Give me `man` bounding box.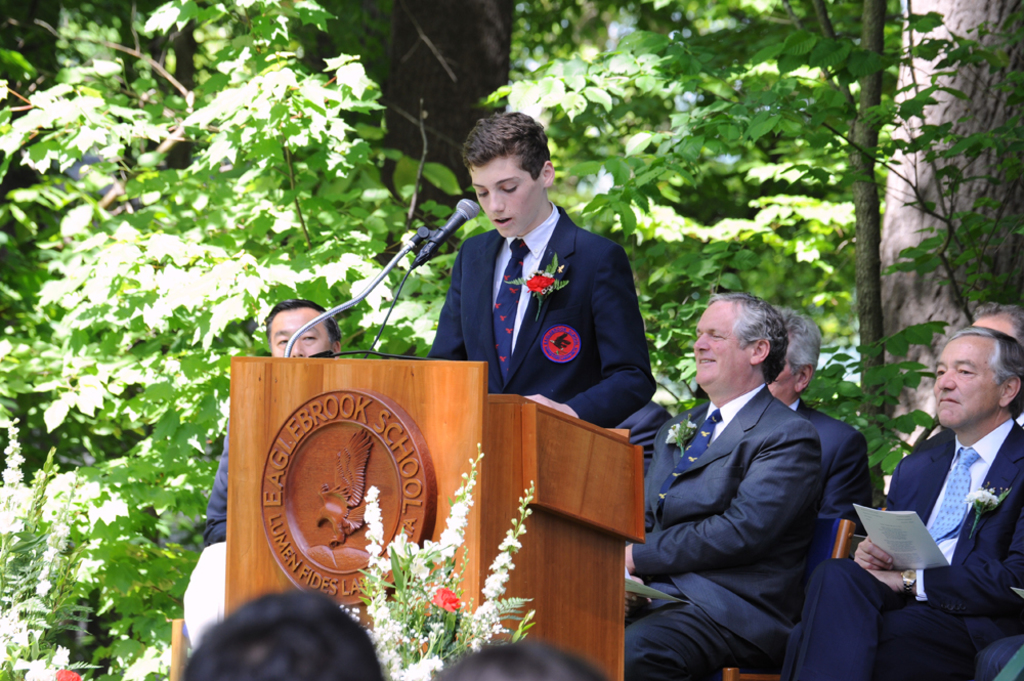
BBox(411, 126, 666, 457).
